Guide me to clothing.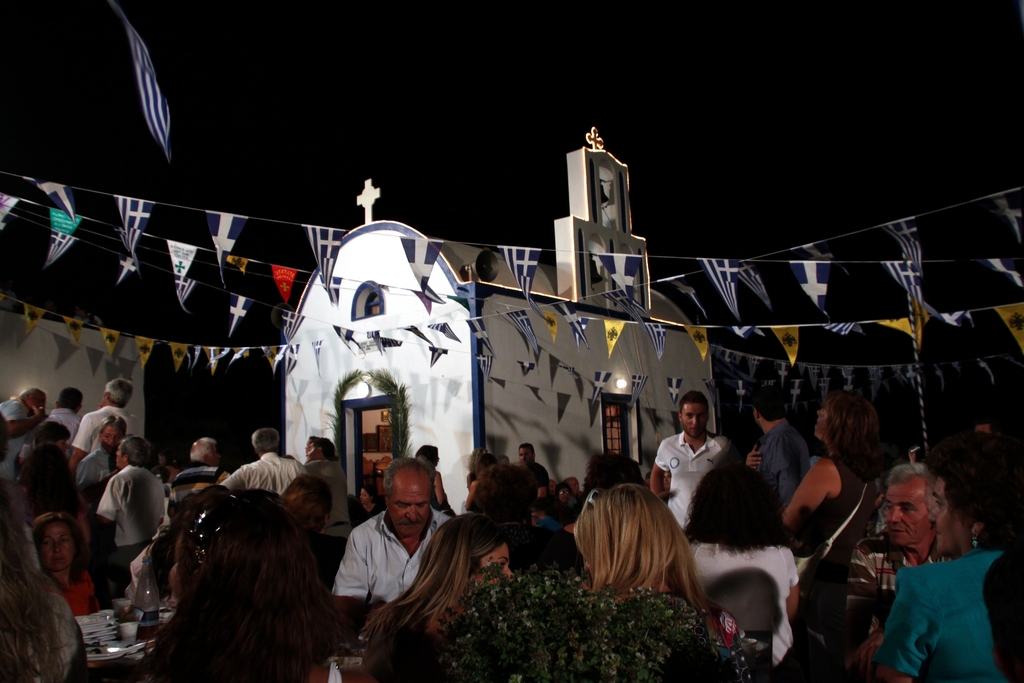
Guidance: locate(849, 531, 951, 634).
